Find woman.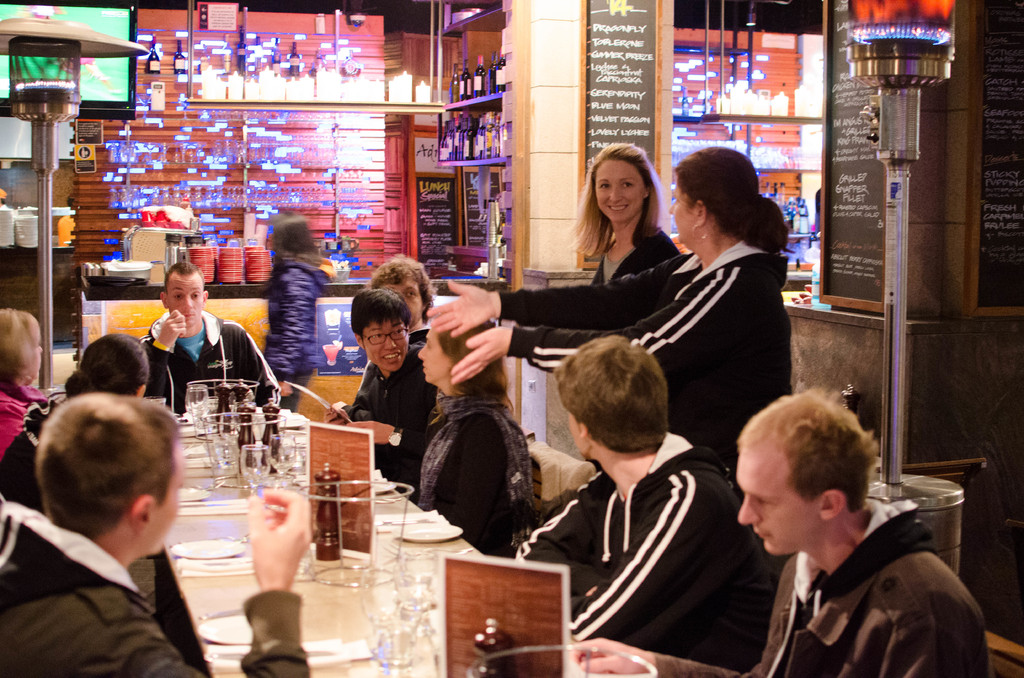
(left=420, top=149, right=792, bottom=469).
